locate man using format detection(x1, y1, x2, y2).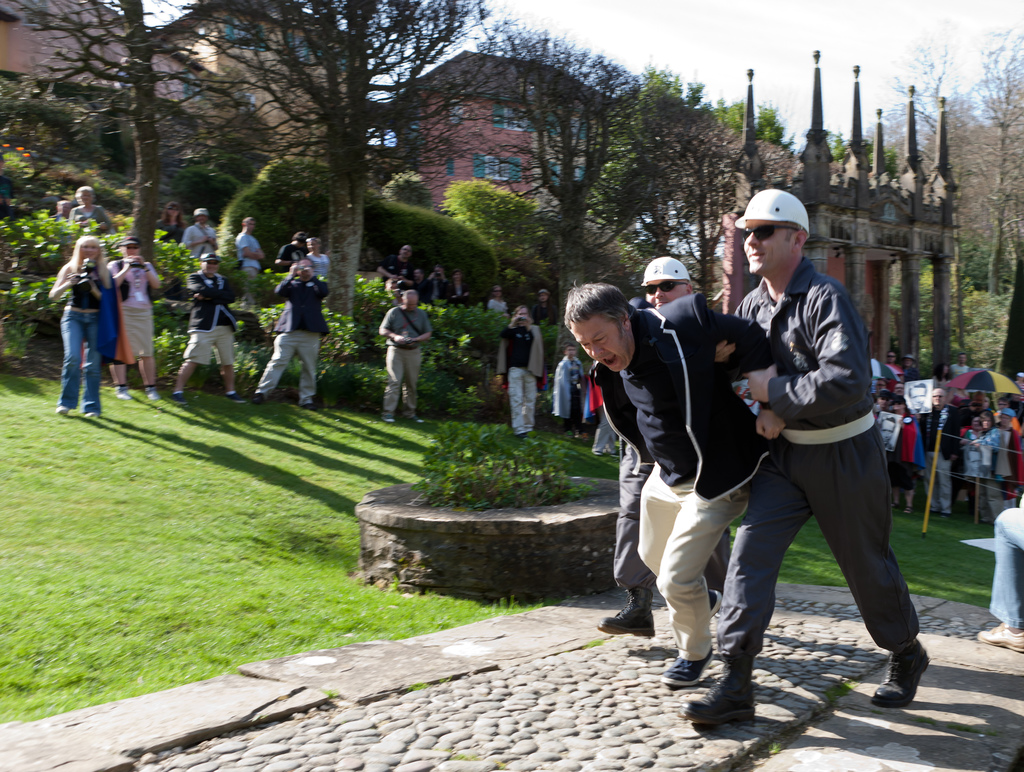
detection(305, 236, 332, 283).
